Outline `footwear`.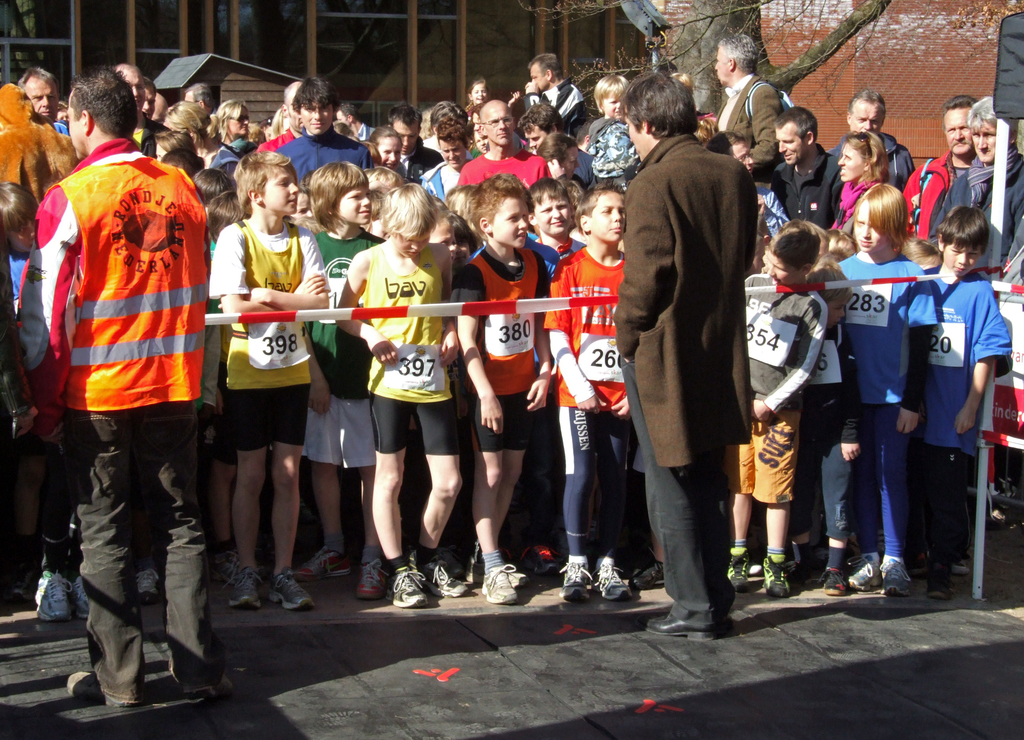
Outline: (554, 561, 601, 600).
